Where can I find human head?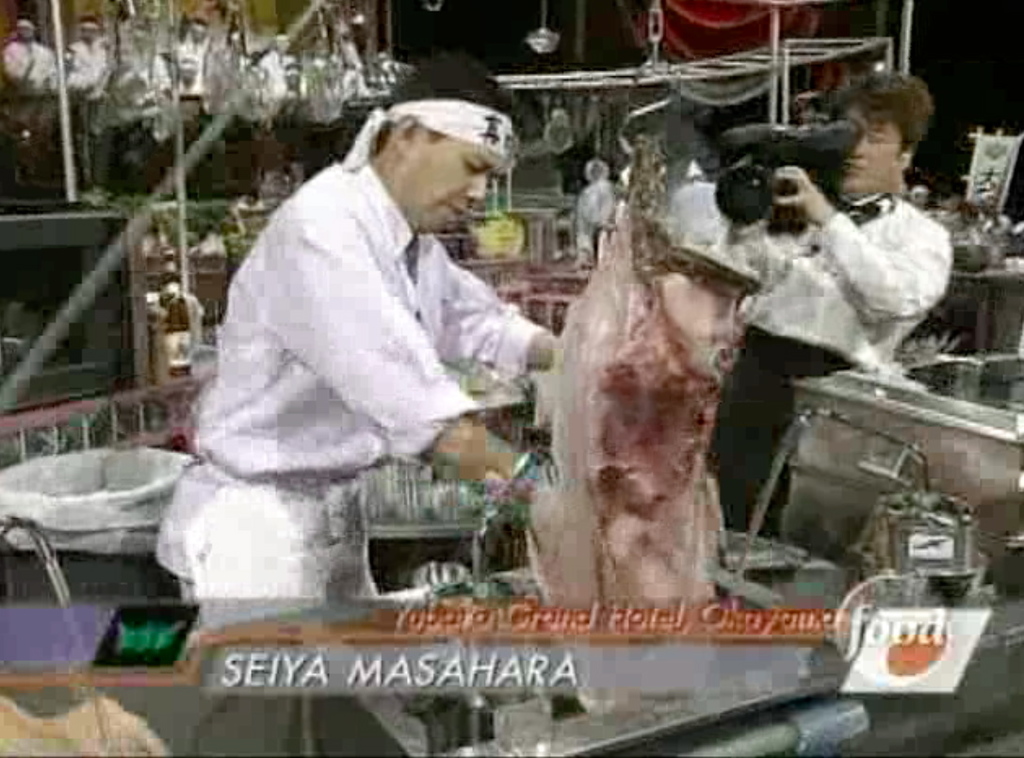
You can find it at Rect(627, 125, 647, 157).
